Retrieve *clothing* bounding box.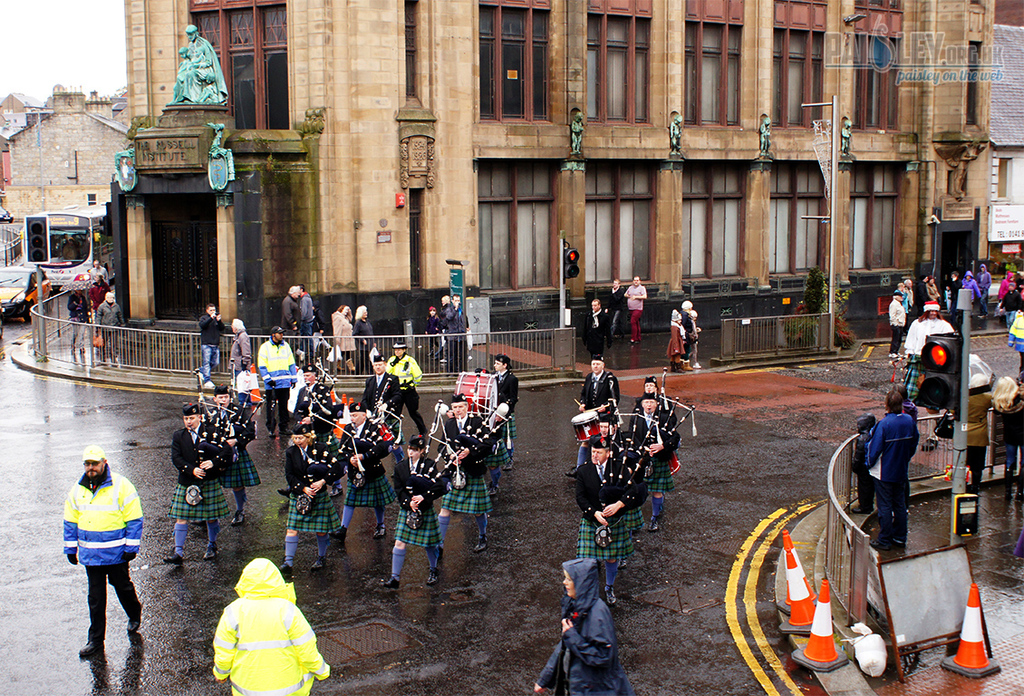
Bounding box: left=623, top=279, right=640, bottom=331.
